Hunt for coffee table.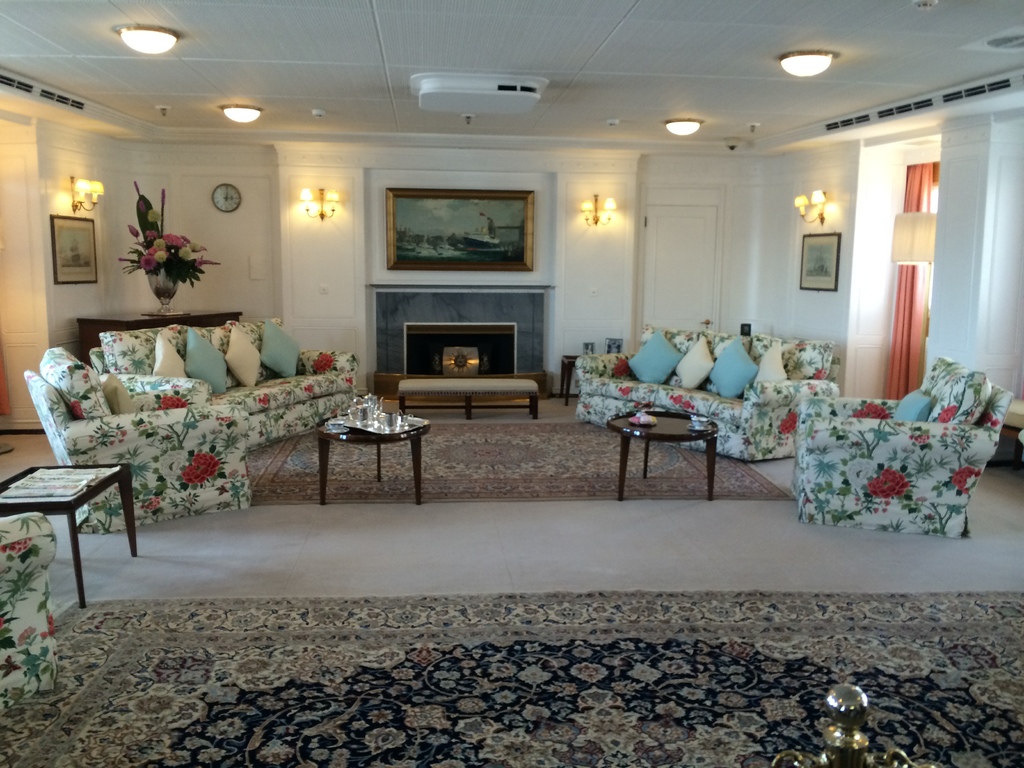
Hunted down at pyautogui.locateOnScreen(0, 463, 136, 609).
